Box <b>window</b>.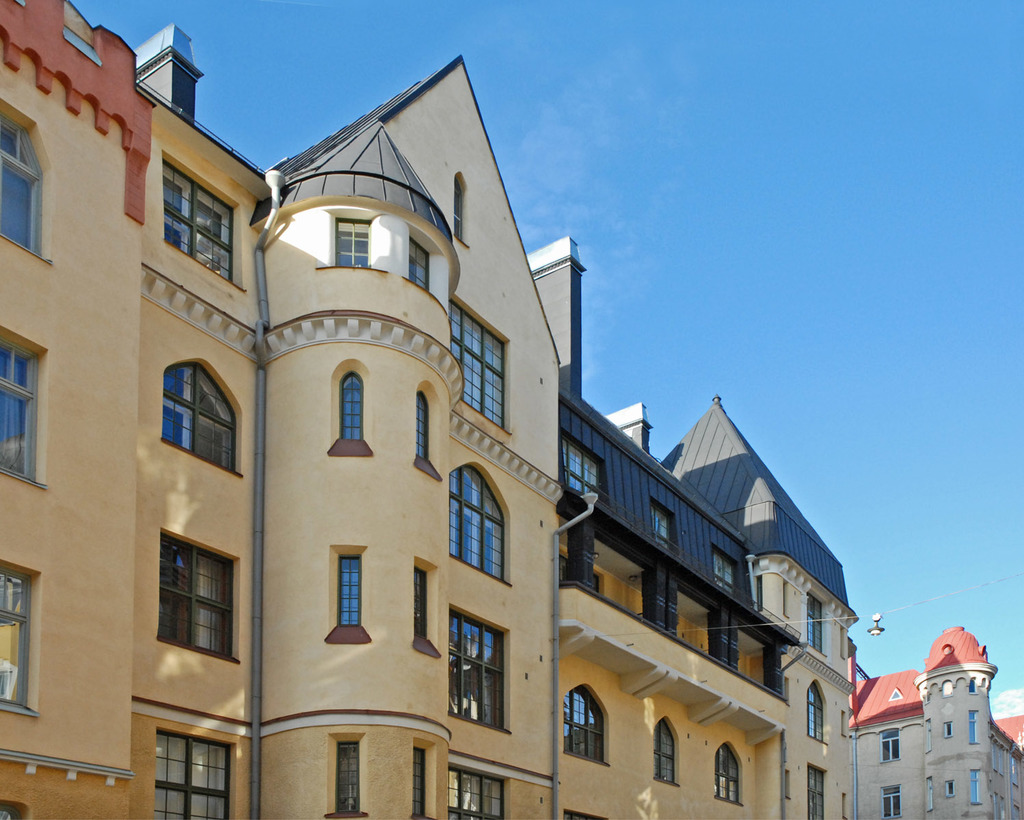
(450,306,511,435).
